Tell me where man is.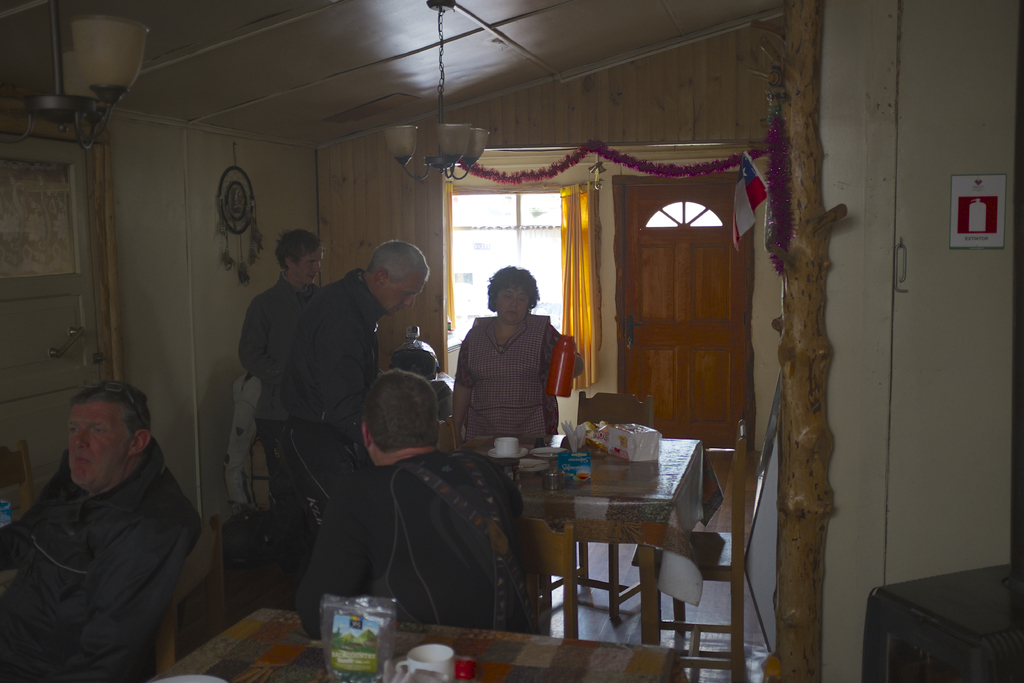
man is at rect(359, 367, 545, 629).
